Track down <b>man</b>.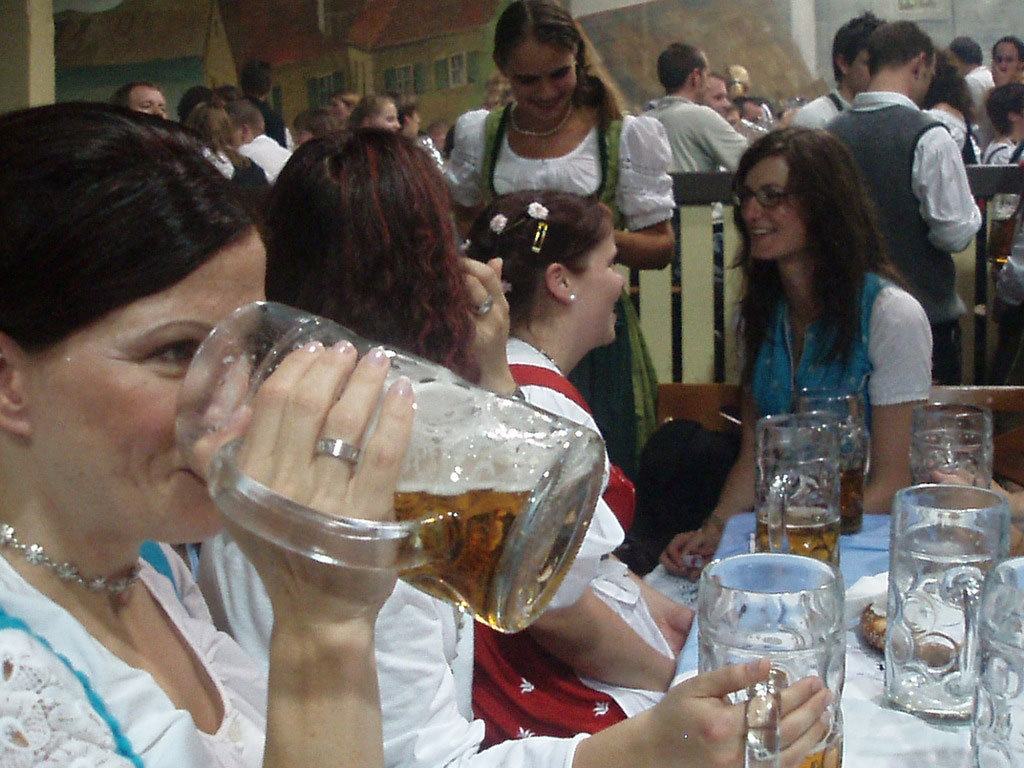
Tracked to rect(795, 5, 895, 133).
